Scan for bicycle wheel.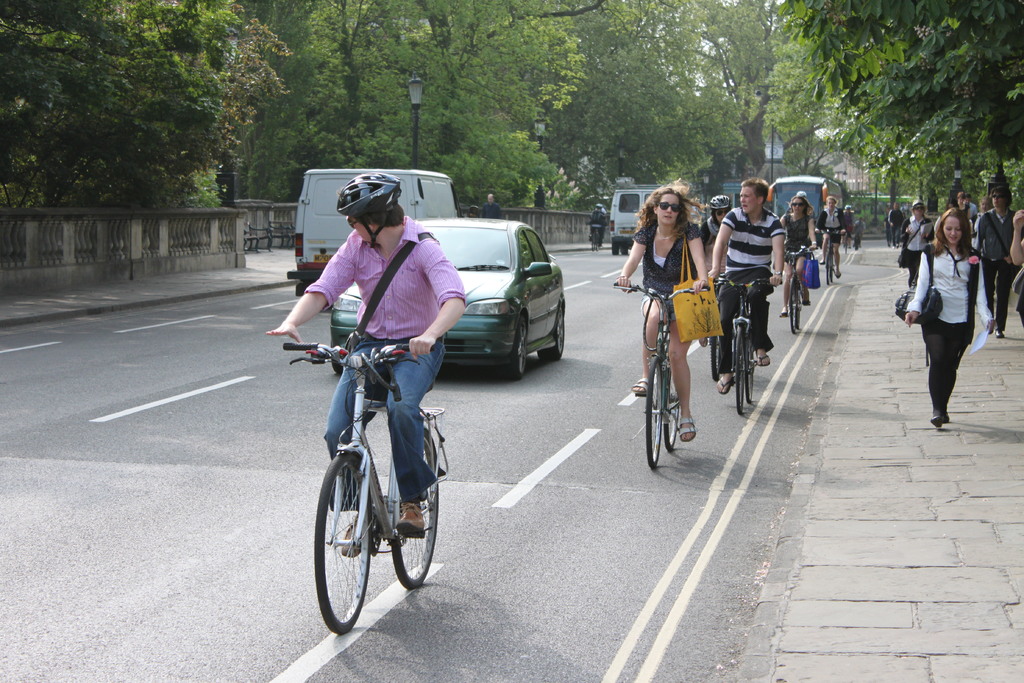
Scan result: select_region(826, 247, 835, 286).
